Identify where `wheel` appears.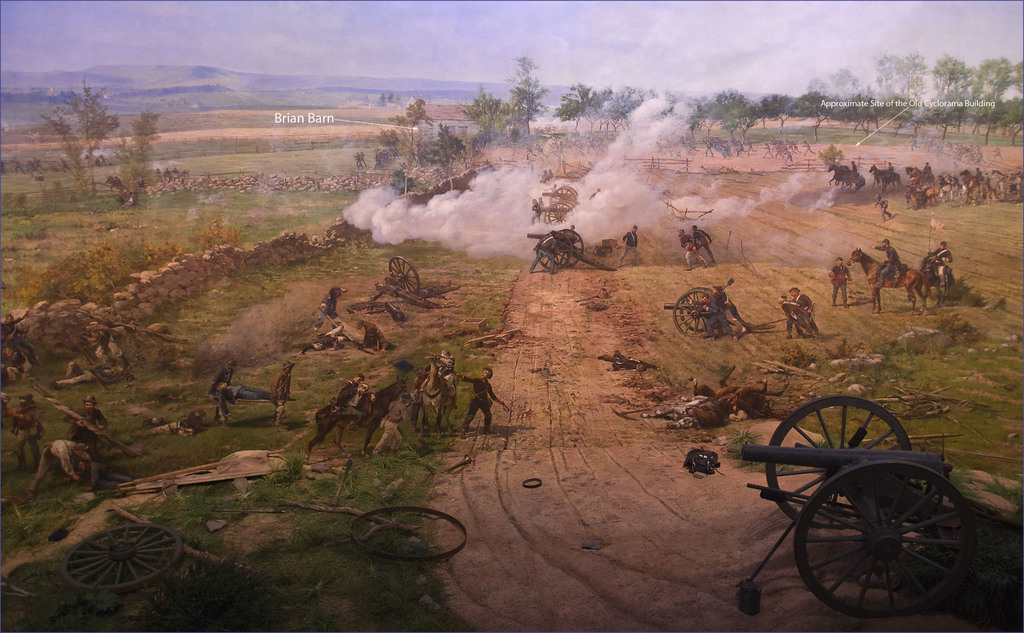
Appears at <box>550,228,585,268</box>.
